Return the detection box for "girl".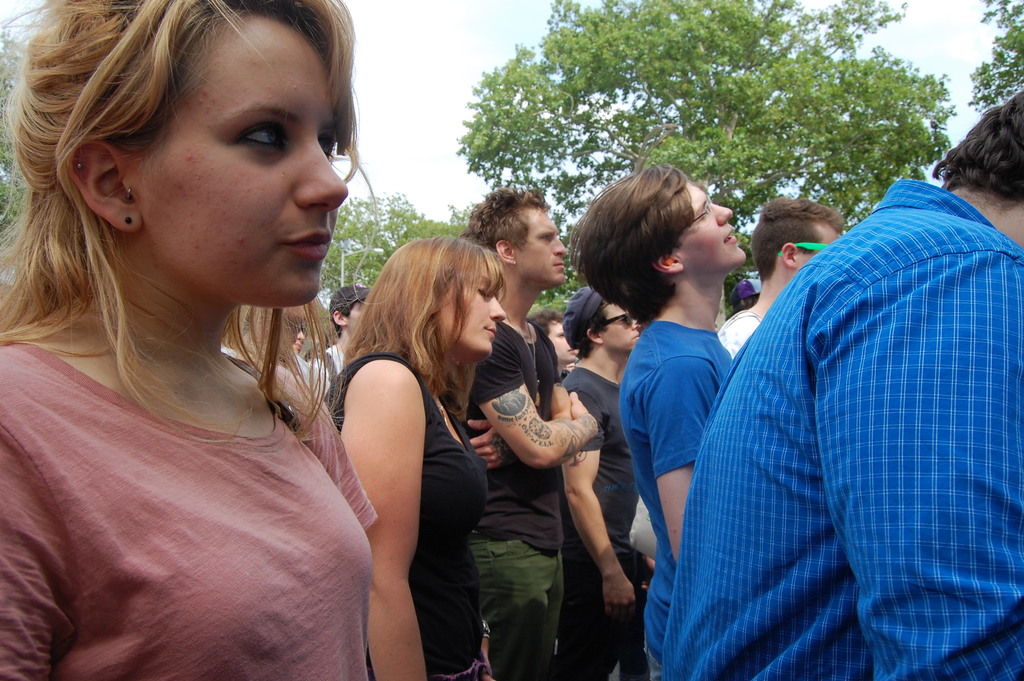
0,0,379,680.
